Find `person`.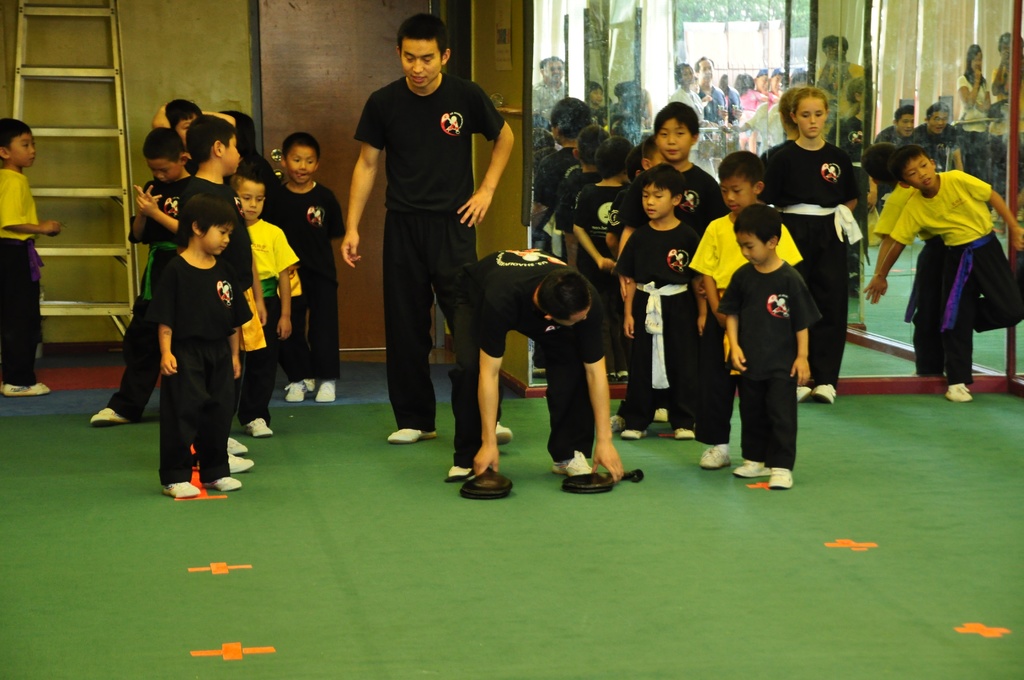
box(695, 155, 810, 469).
